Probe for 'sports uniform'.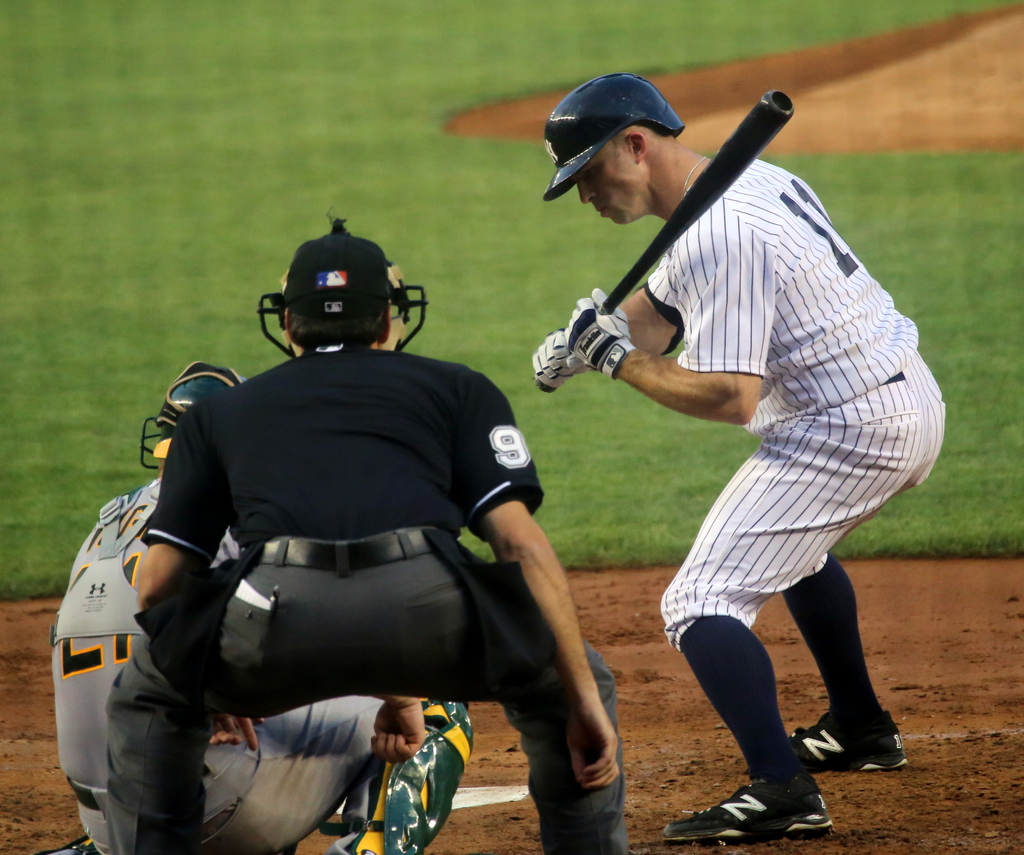
Probe result: bbox=[547, 72, 948, 847].
